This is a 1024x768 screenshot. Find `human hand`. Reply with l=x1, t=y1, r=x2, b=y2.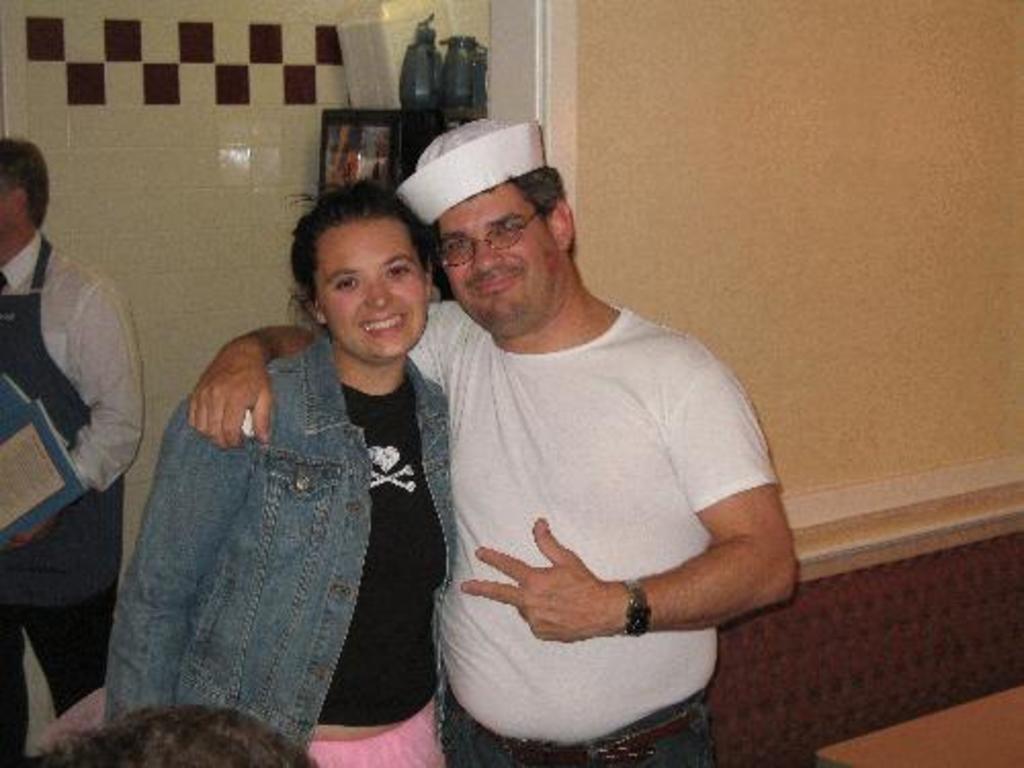
l=461, t=518, r=668, b=662.
